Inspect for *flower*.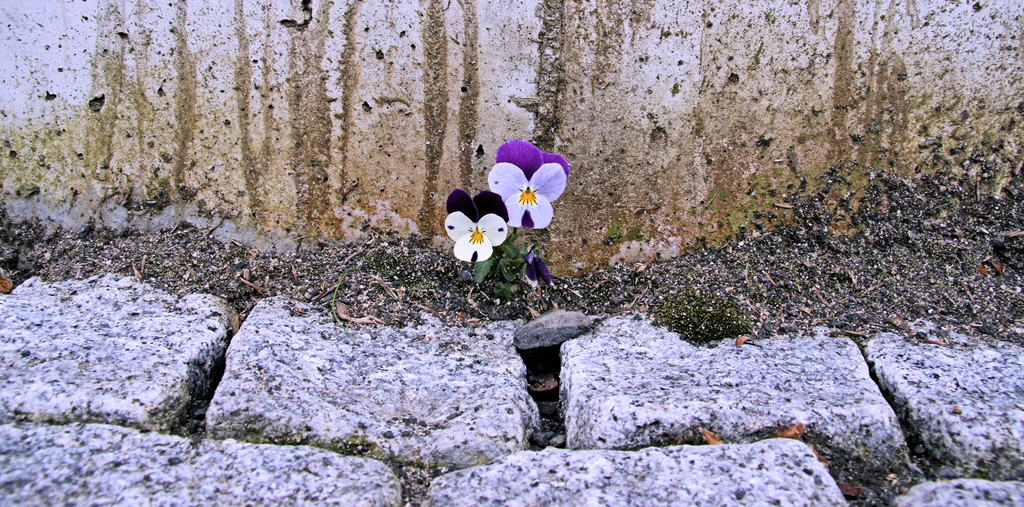
Inspection: select_region(440, 182, 514, 260).
